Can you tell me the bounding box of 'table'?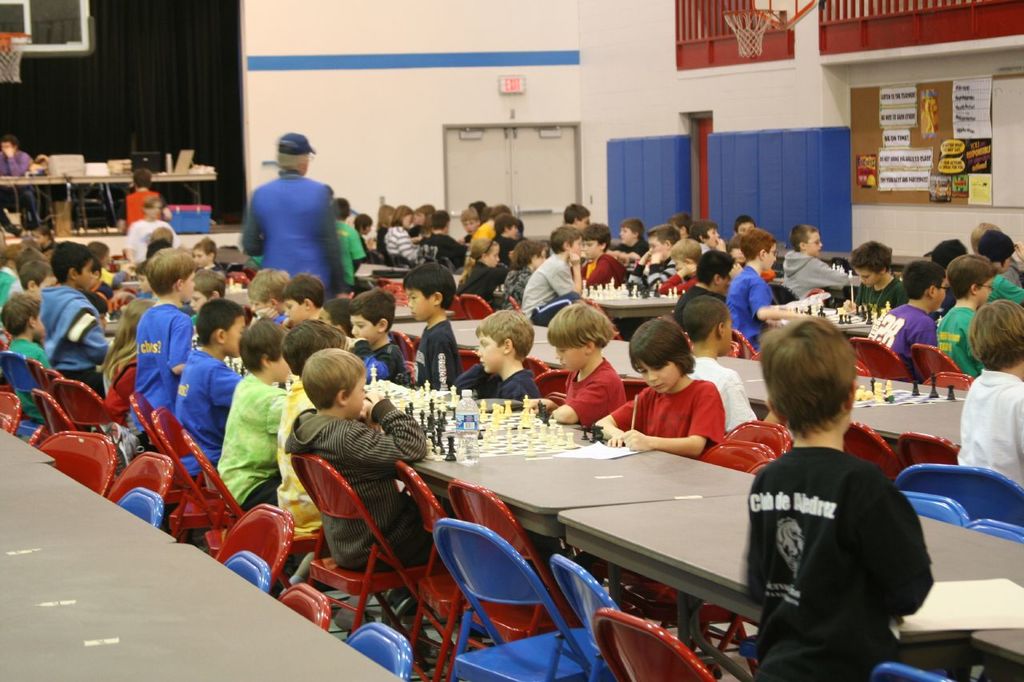
bbox(386, 314, 967, 450).
